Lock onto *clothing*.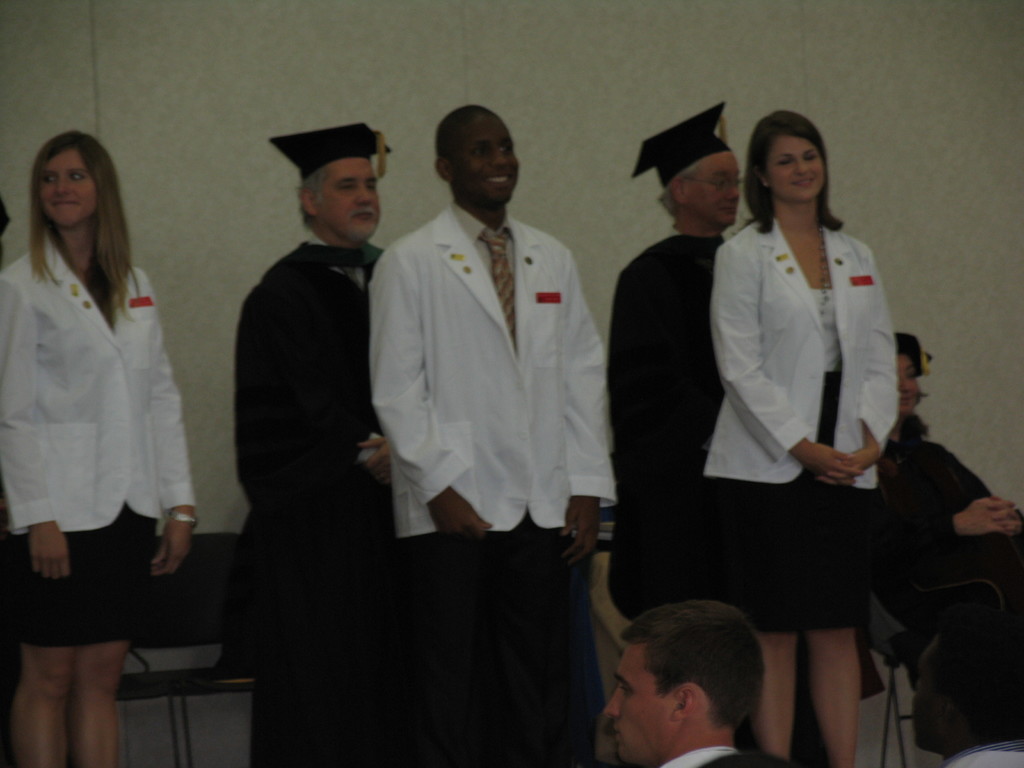
Locked: l=0, t=187, r=212, b=652.
